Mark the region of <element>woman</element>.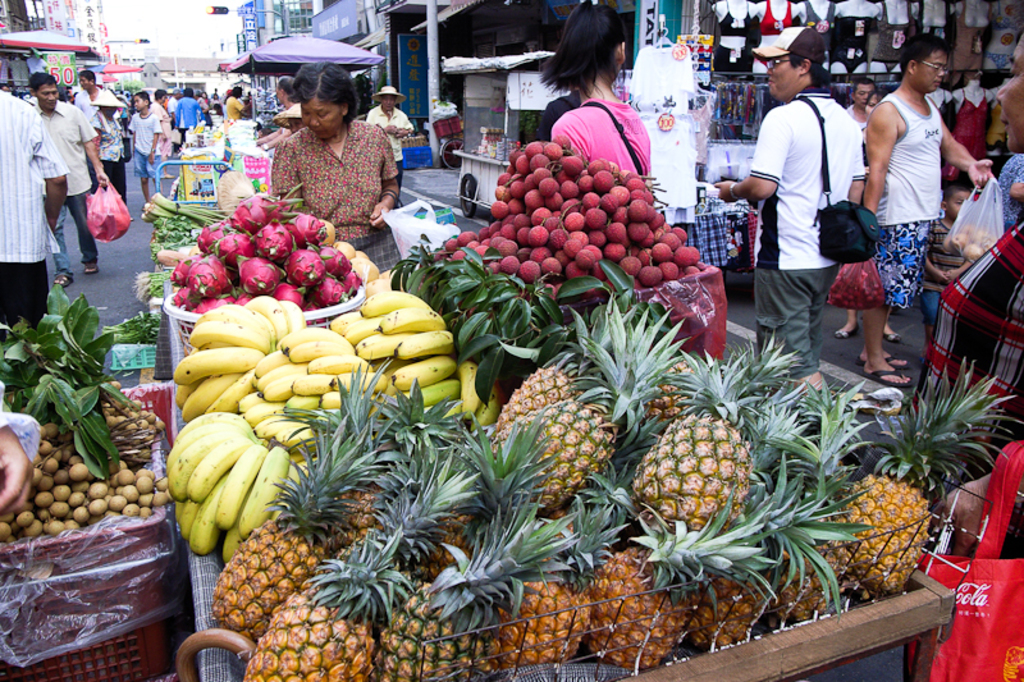
Region: l=832, t=88, r=904, b=342.
